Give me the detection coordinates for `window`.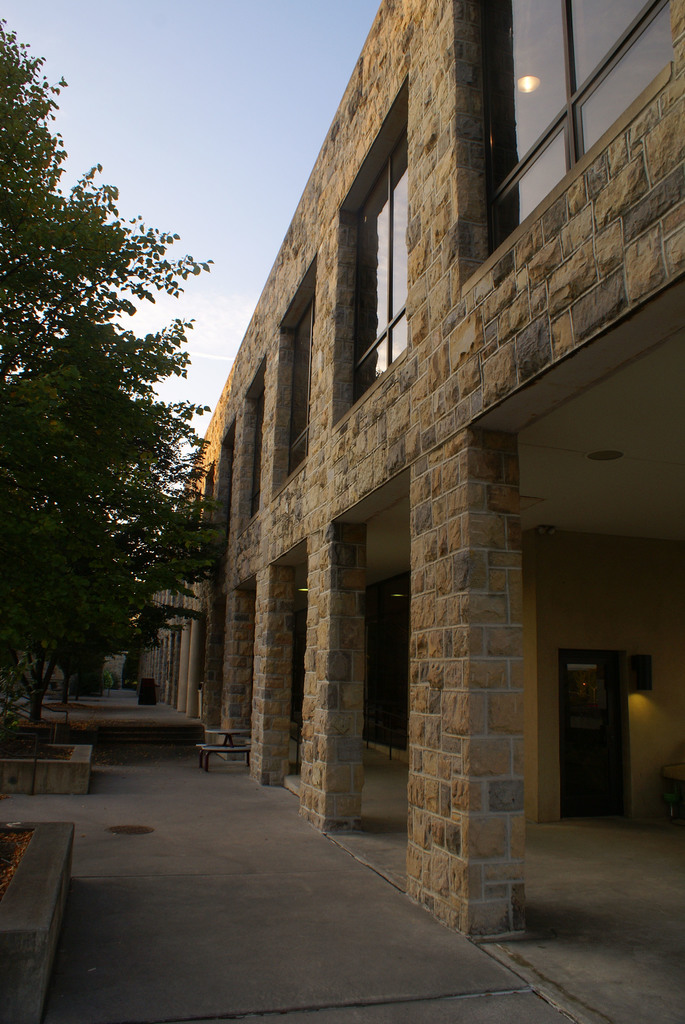
[x1=275, y1=260, x2=319, y2=484].
